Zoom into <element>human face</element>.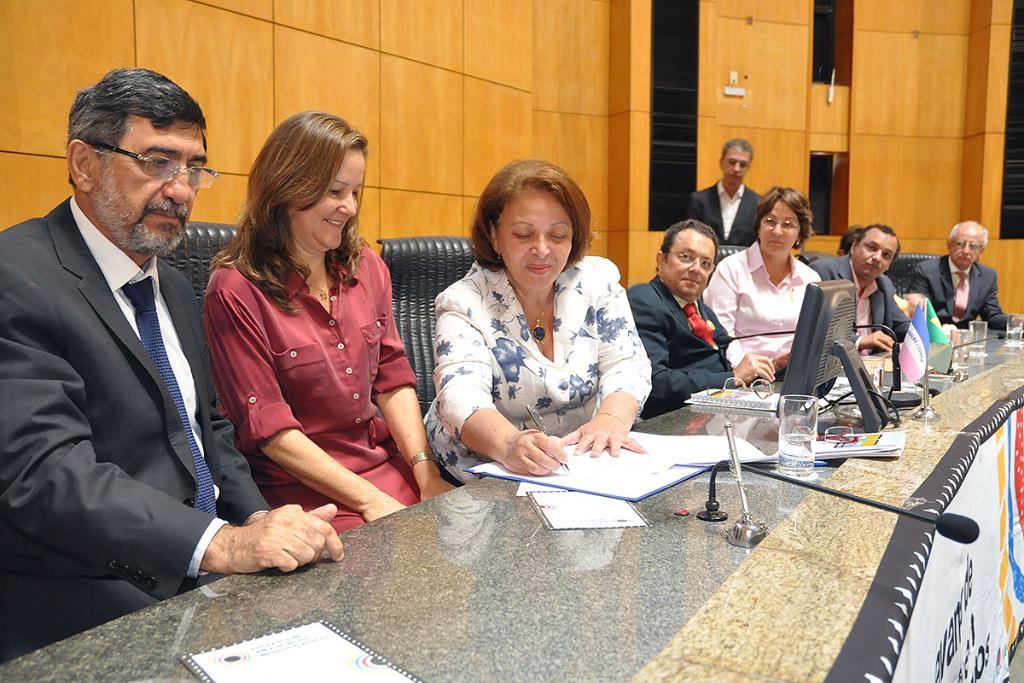
Zoom target: select_region(944, 229, 980, 267).
